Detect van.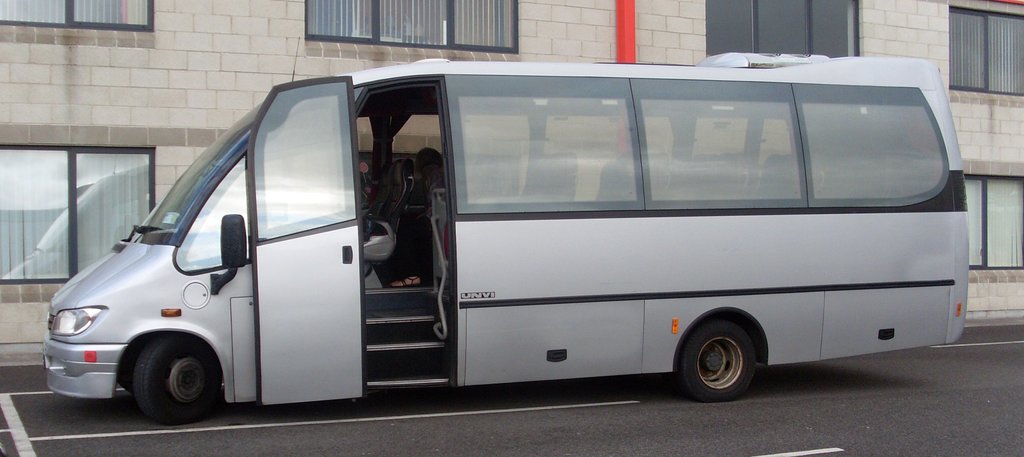
Detected at bbox=[42, 49, 972, 428].
